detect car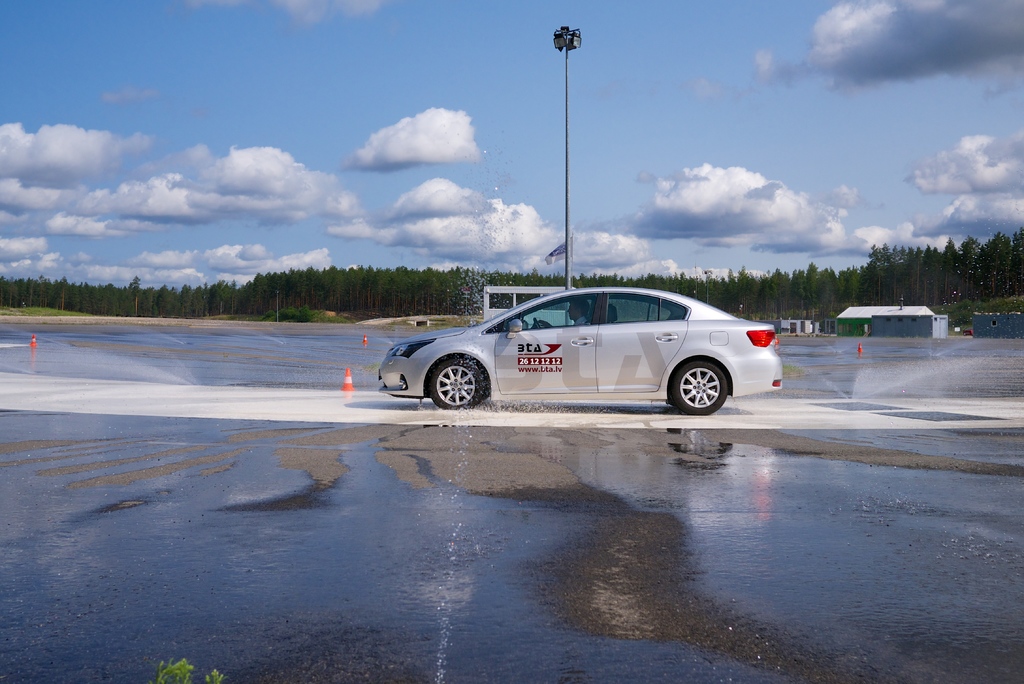
372/282/788/416
